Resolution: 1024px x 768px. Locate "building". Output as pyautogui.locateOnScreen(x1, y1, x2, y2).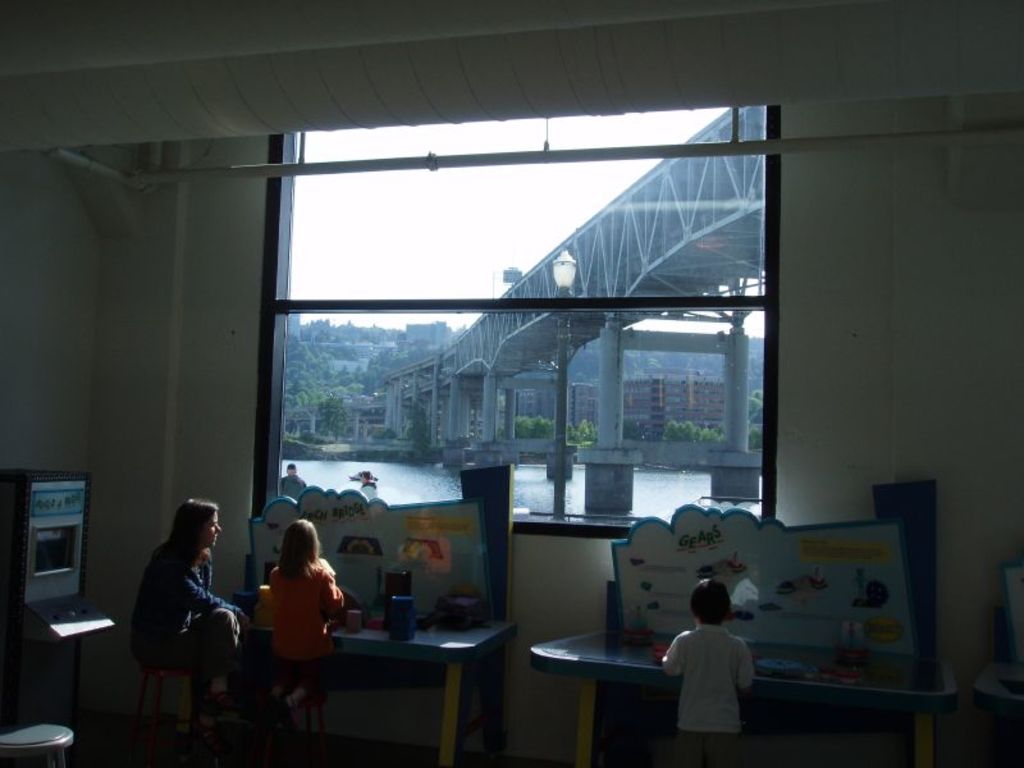
pyautogui.locateOnScreen(0, 0, 1023, 767).
